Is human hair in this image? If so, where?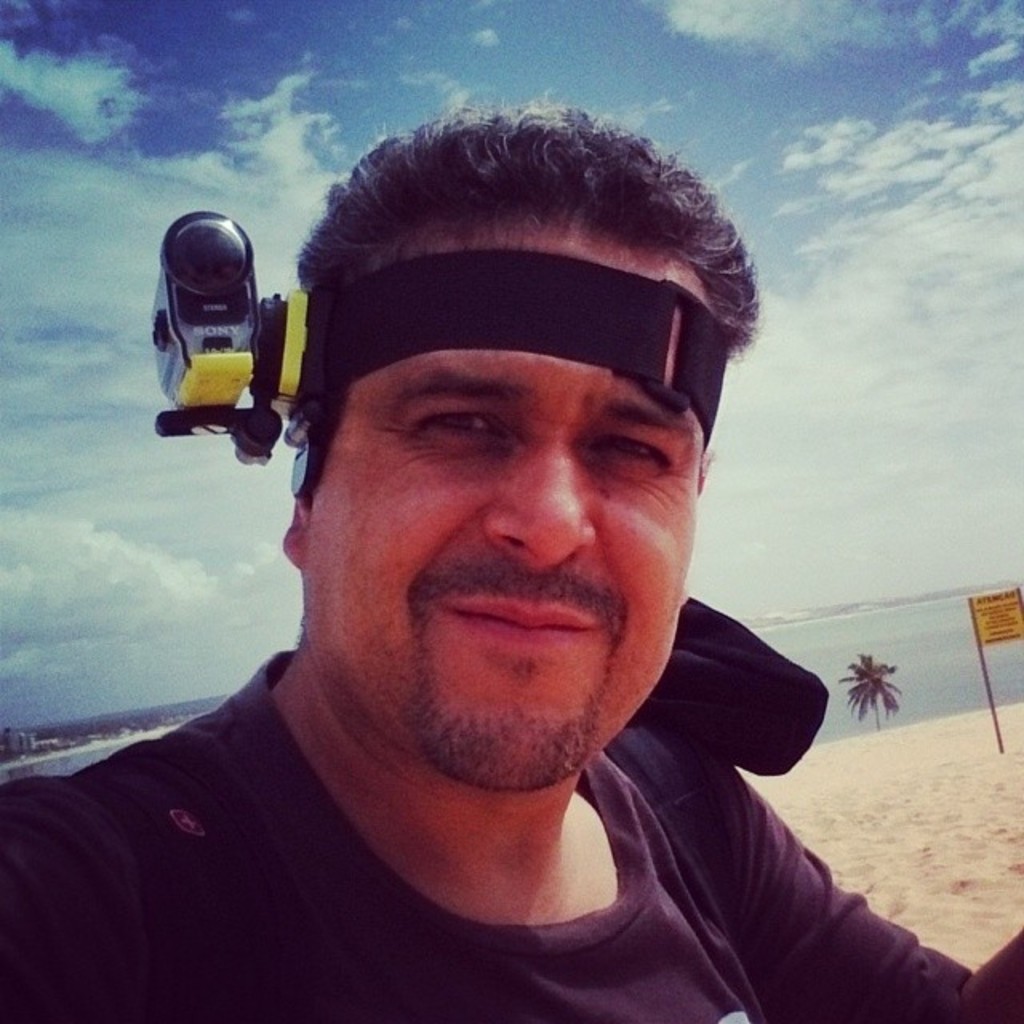
Yes, at box(267, 133, 731, 416).
